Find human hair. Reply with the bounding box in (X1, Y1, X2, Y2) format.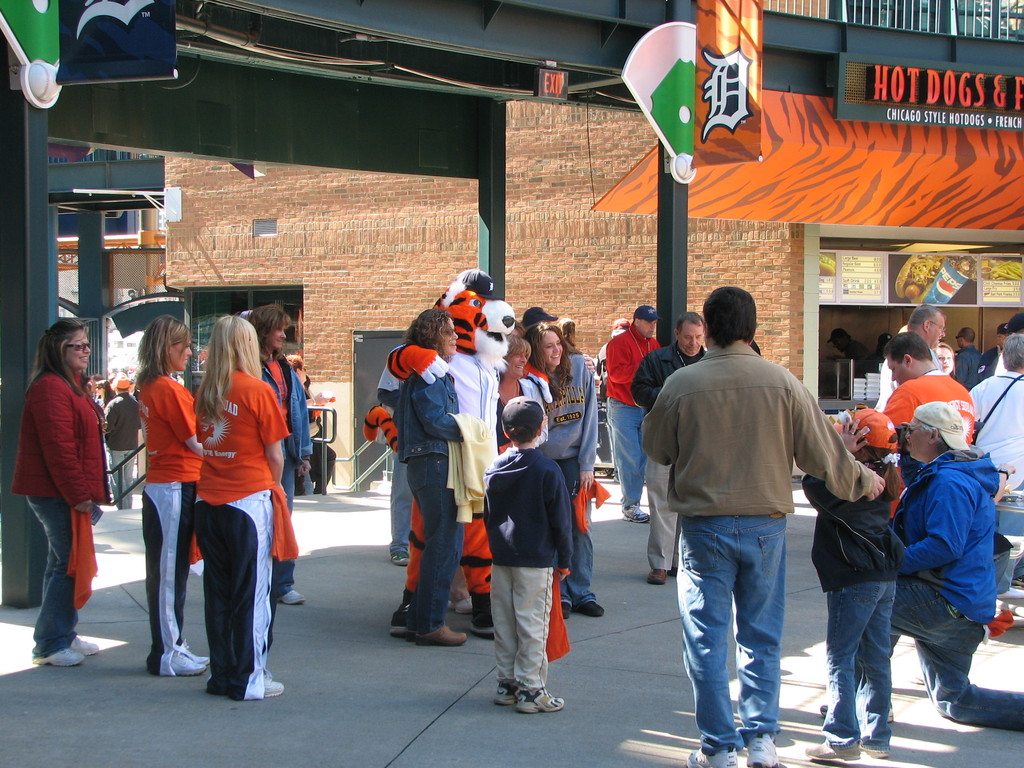
(504, 395, 545, 456).
